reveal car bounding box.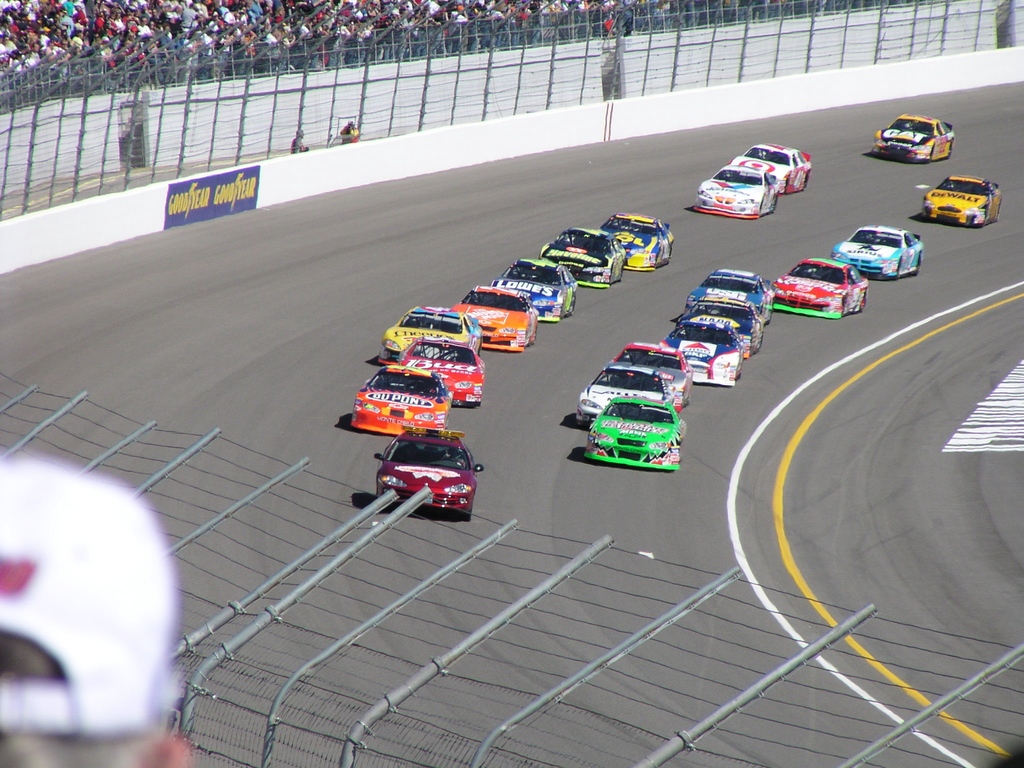
Revealed: [775,252,869,316].
